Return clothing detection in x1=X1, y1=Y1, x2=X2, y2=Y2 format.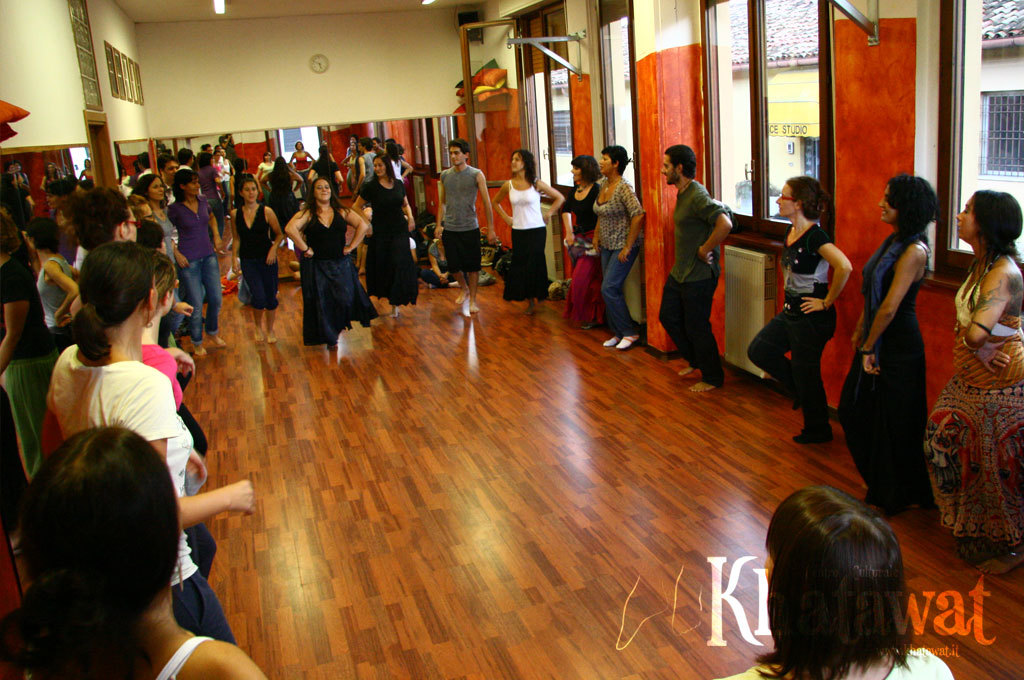
x1=44, y1=346, x2=241, y2=646.
